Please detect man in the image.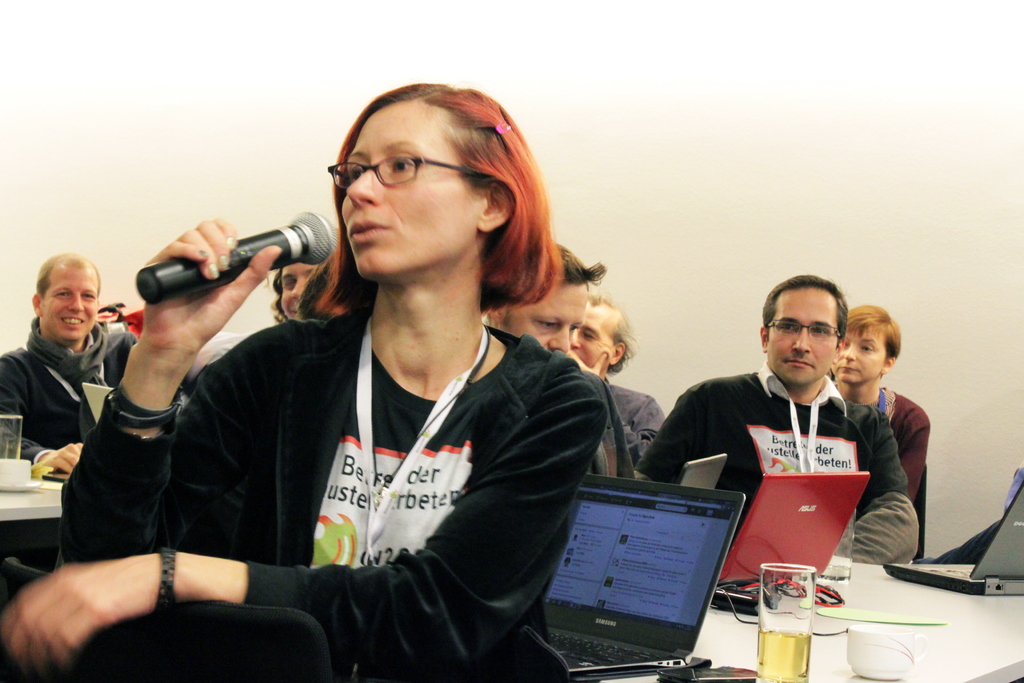
484,235,634,491.
